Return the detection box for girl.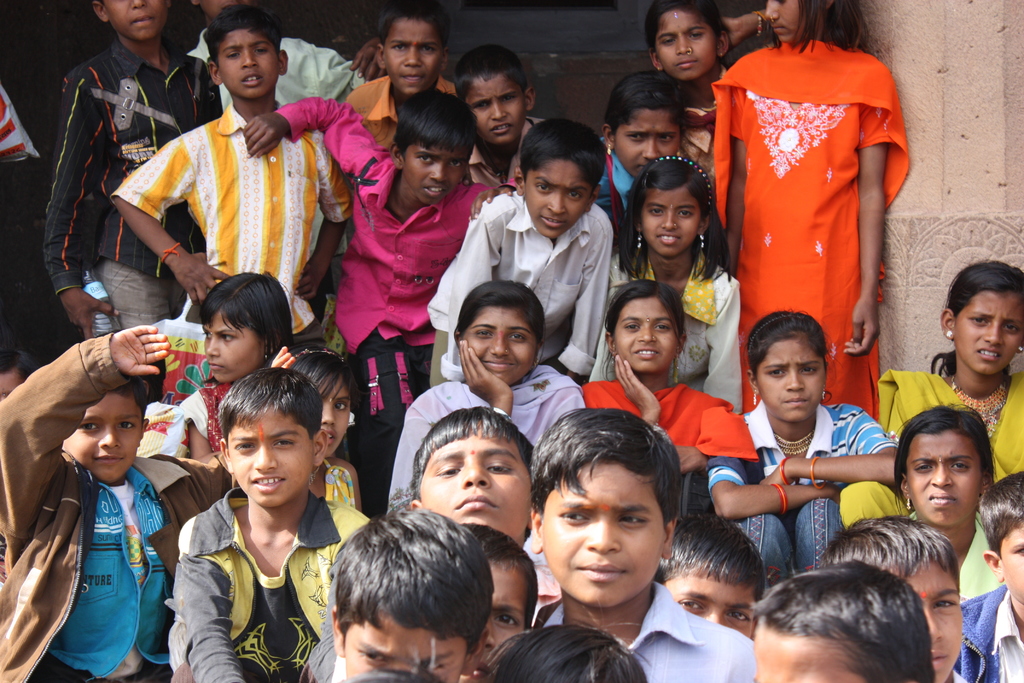
[x1=723, y1=0, x2=913, y2=419].
